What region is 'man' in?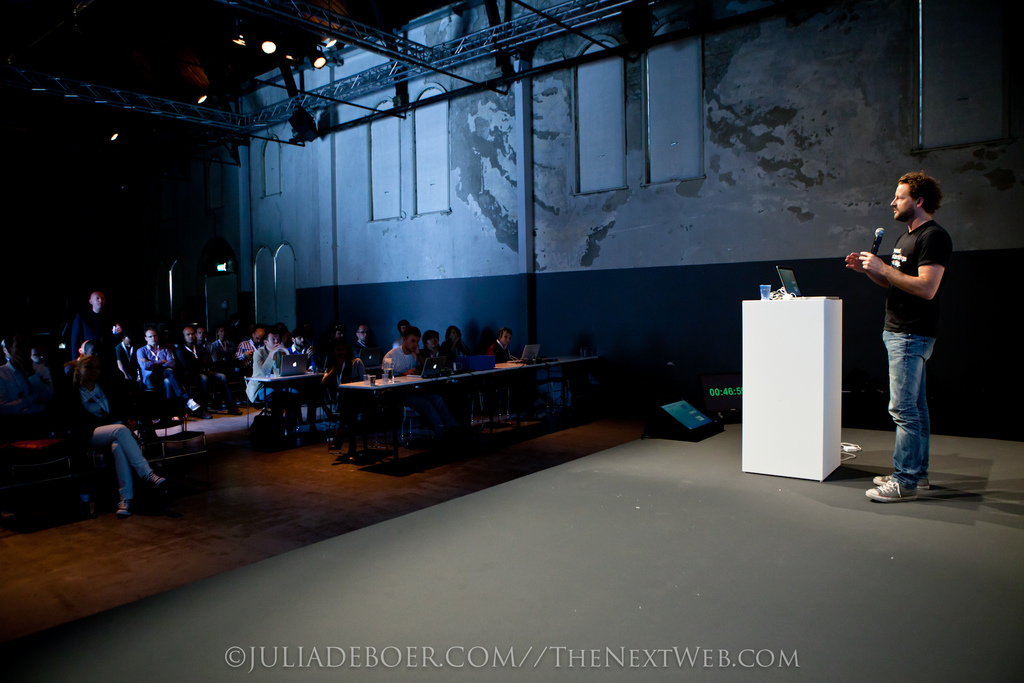
{"x1": 70, "y1": 292, "x2": 122, "y2": 357}.
